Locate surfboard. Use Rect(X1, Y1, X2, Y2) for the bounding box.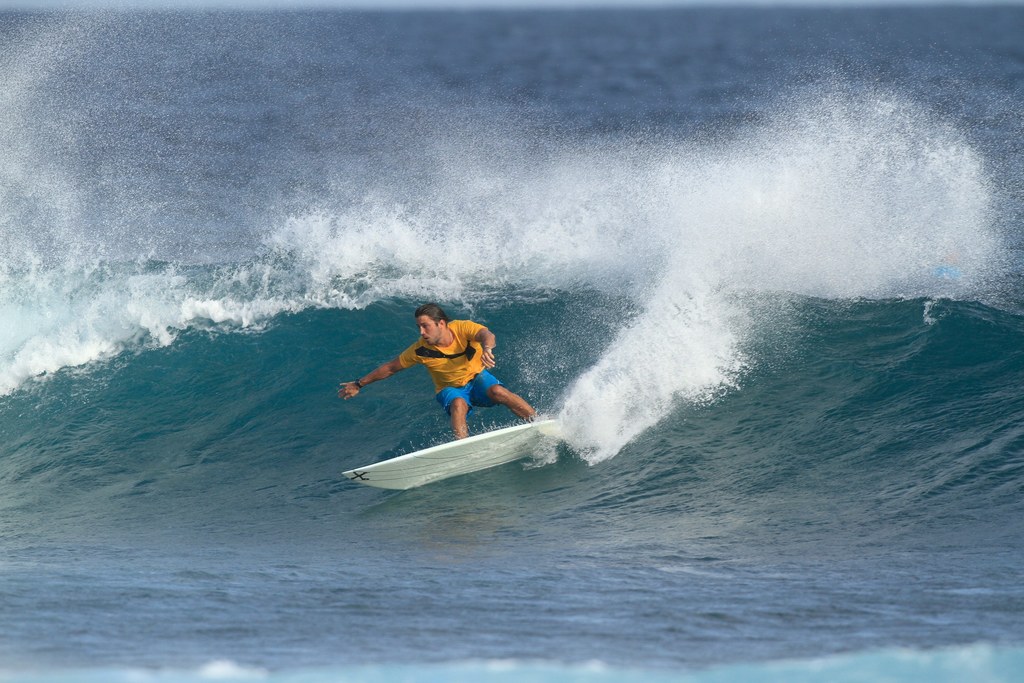
Rect(340, 418, 559, 495).
